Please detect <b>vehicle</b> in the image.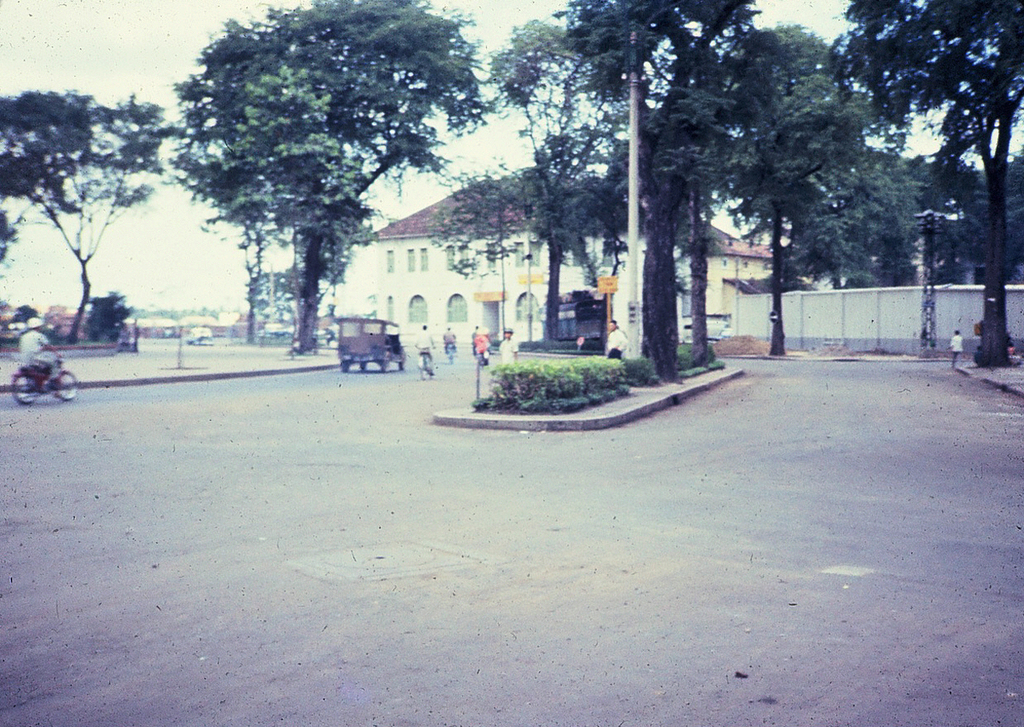
x1=340 y1=317 x2=406 y2=372.
